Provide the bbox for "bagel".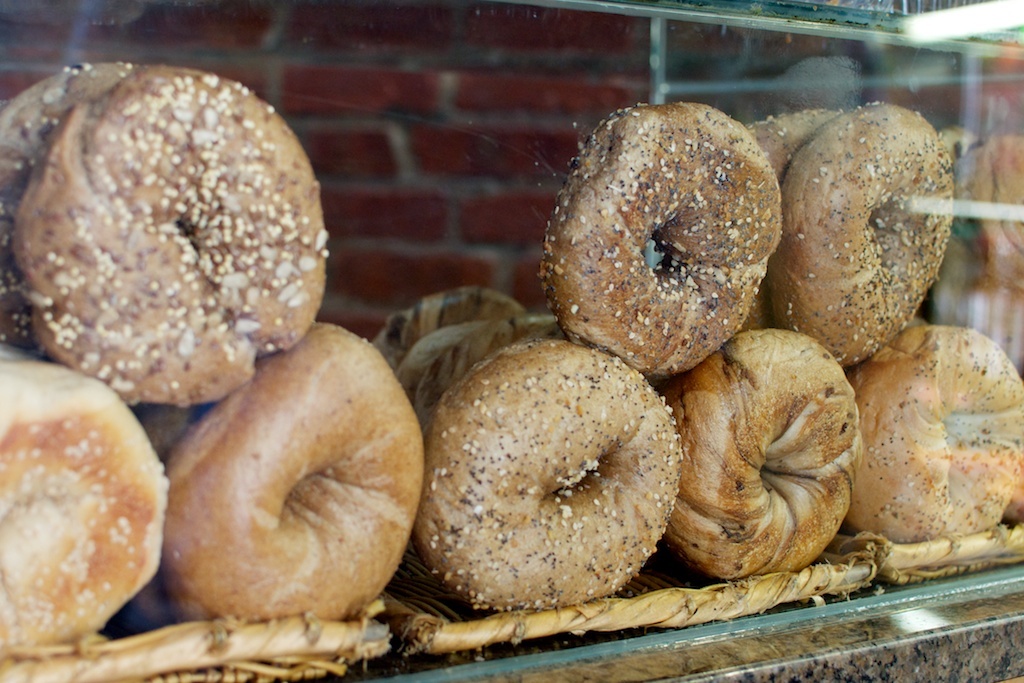
BBox(547, 102, 782, 384).
